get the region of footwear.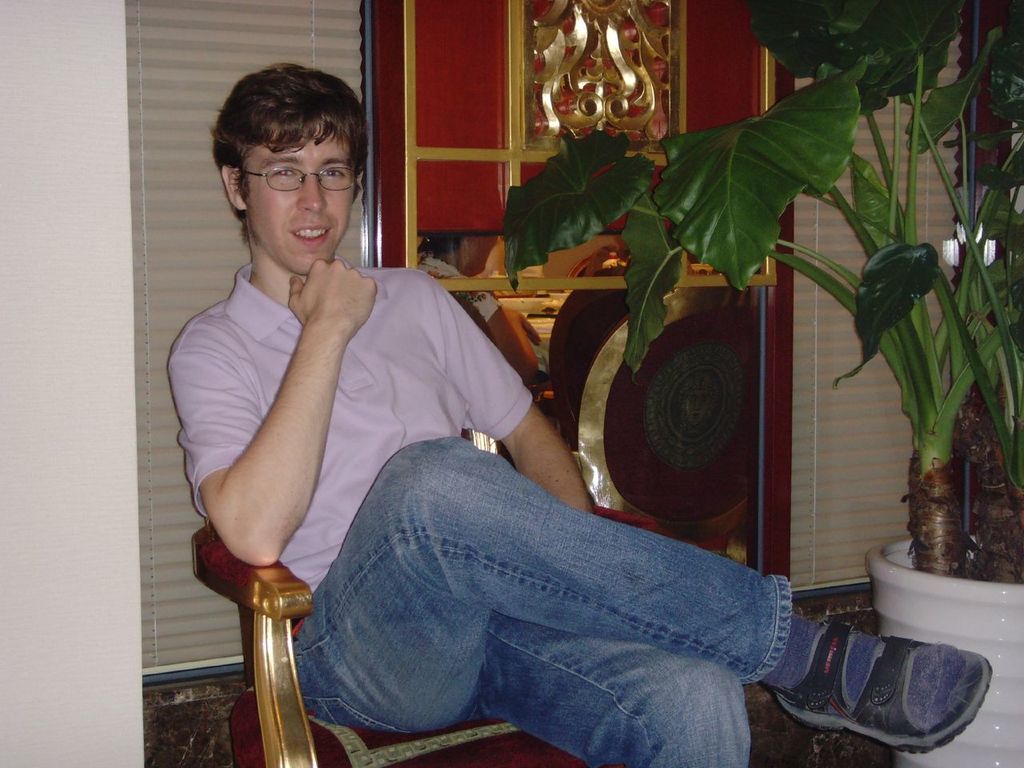
(760,609,978,762).
